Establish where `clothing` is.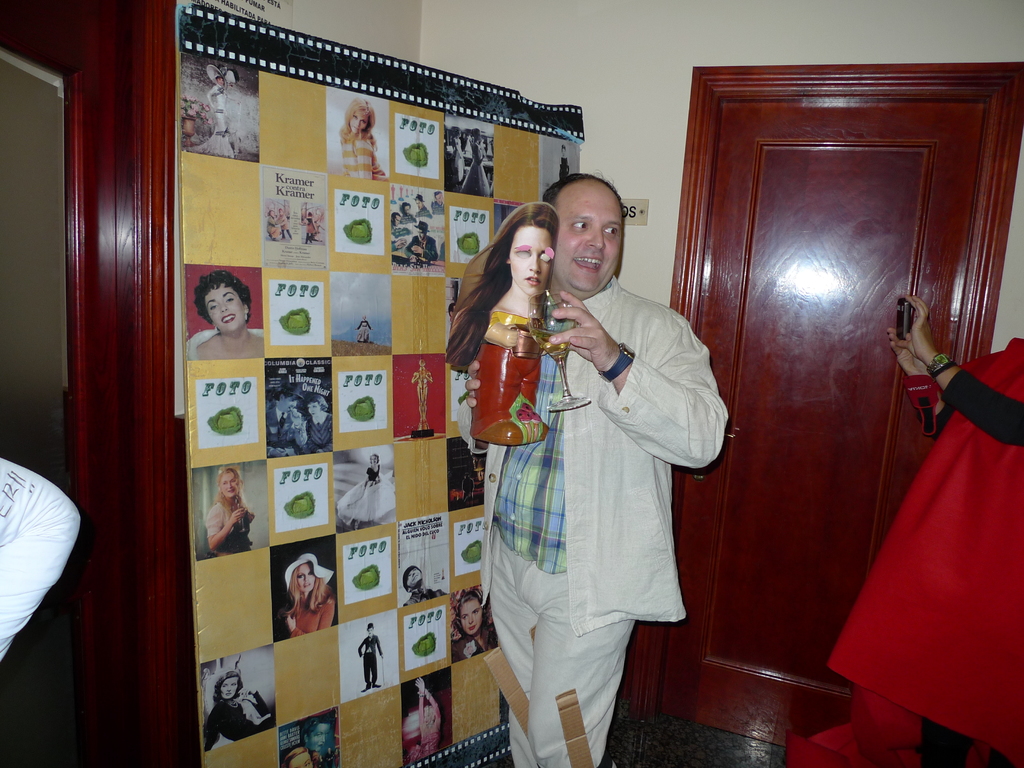
Established at (463,211,721,737).
